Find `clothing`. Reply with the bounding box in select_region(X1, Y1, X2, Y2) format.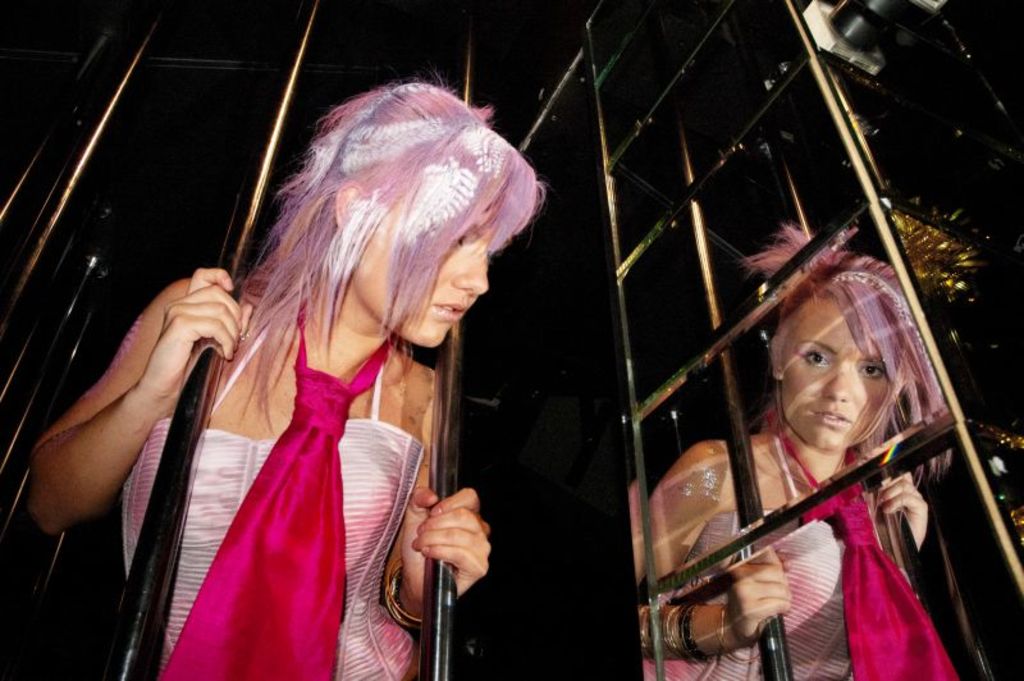
select_region(118, 308, 417, 680).
